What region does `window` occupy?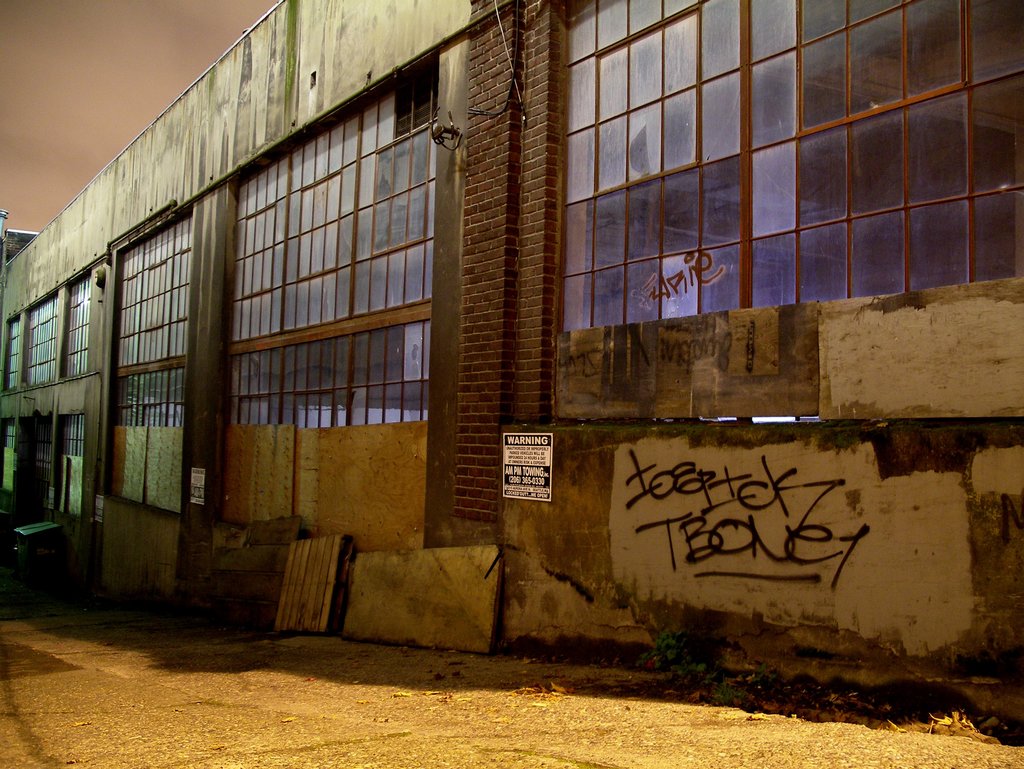
region(61, 268, 97, 382).
